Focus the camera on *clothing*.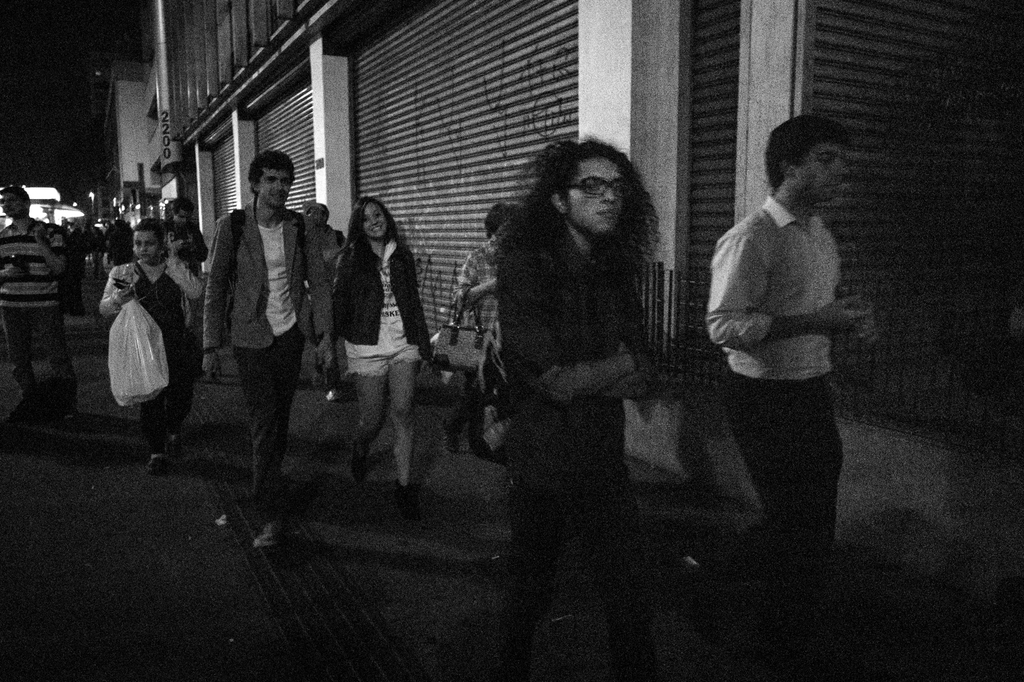
Focus region: 200,202,330,509.
